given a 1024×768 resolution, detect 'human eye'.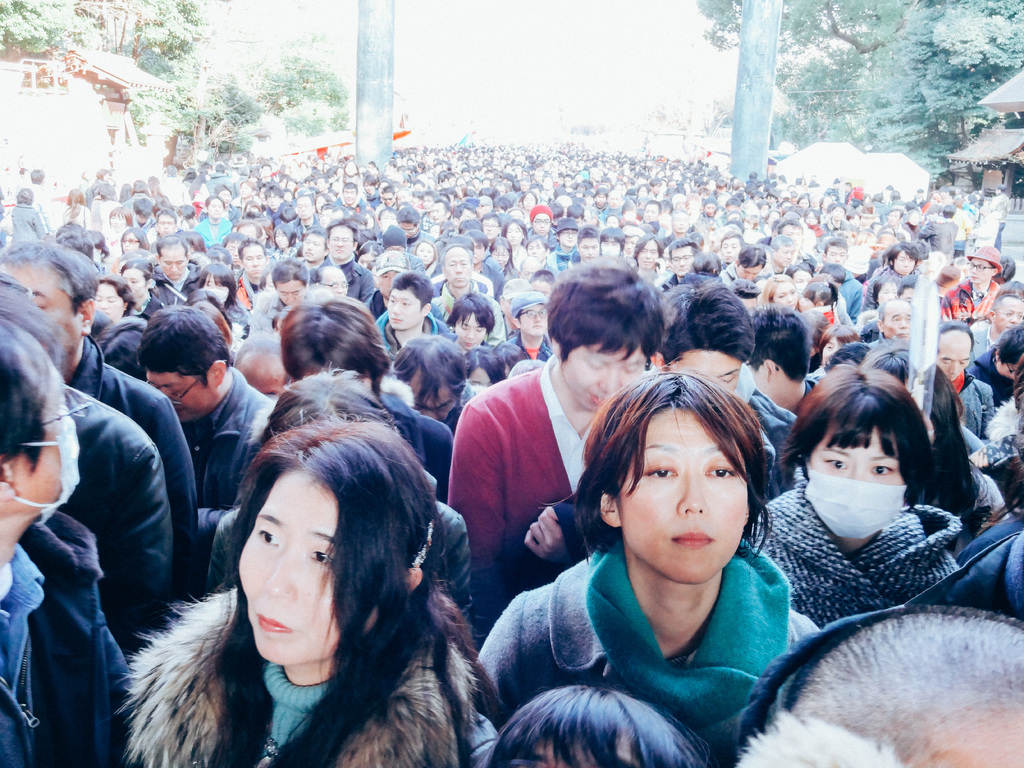
Rect(863, 465, 900, 479).
